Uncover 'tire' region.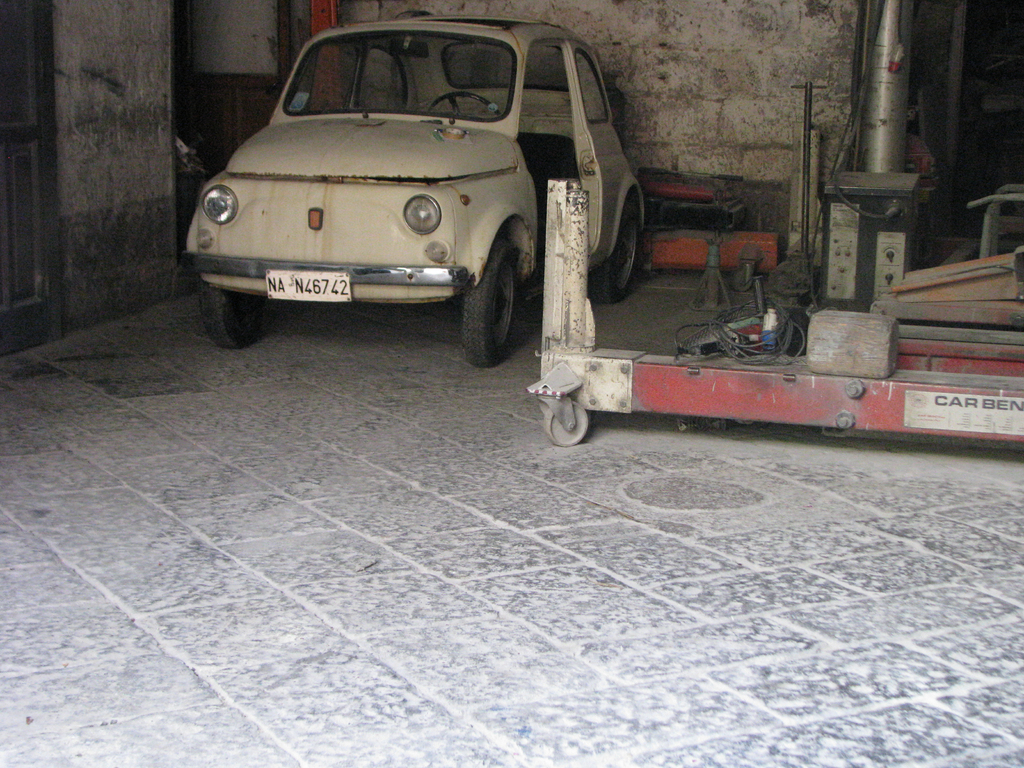
Uncovered: {"x1": 457, "y1": 240, "x2": 523, "y2": 369}.
